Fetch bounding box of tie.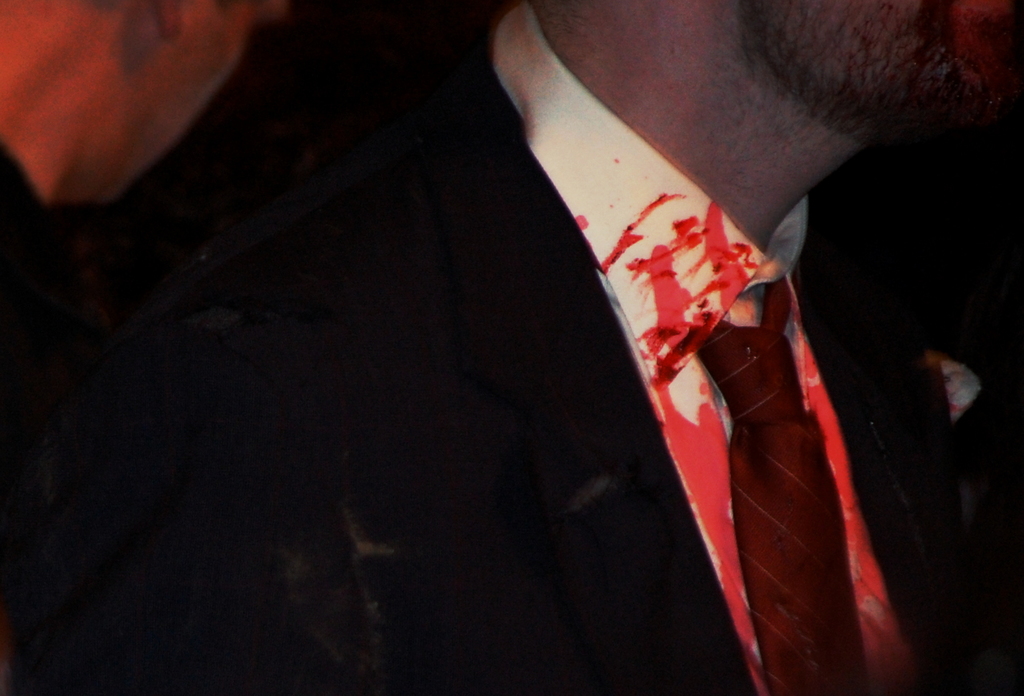
Bbox: [left=699, top=284, right=867, bottom=695].
